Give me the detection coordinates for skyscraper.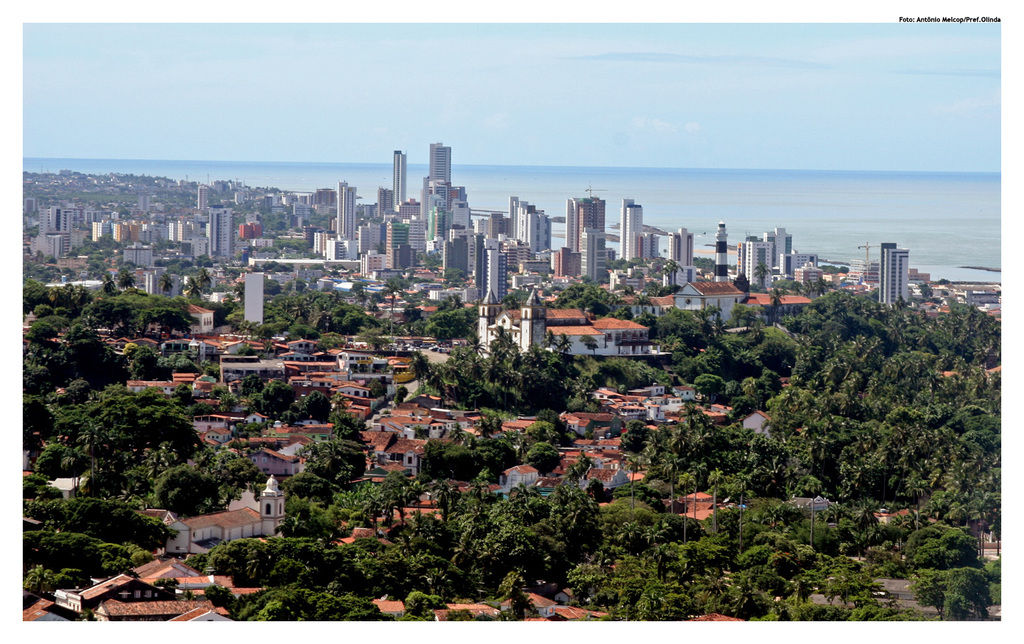
rect(394, 150, 406, 208).
